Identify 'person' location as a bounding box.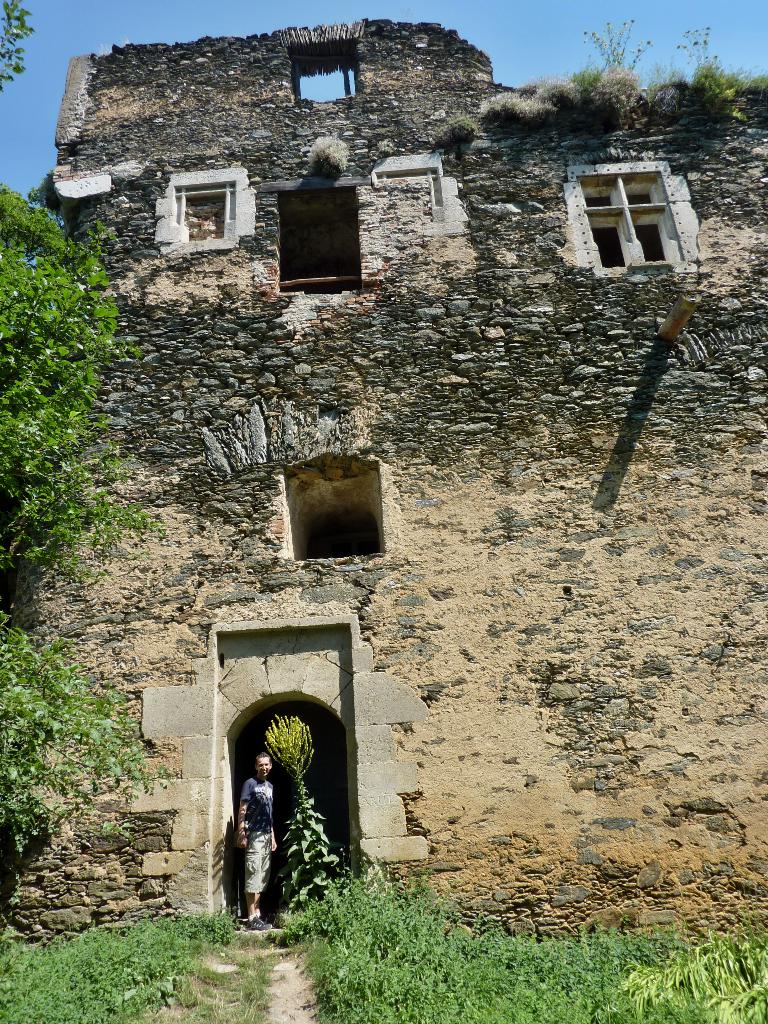
left=234, top=756, right=301, bottom=920.
